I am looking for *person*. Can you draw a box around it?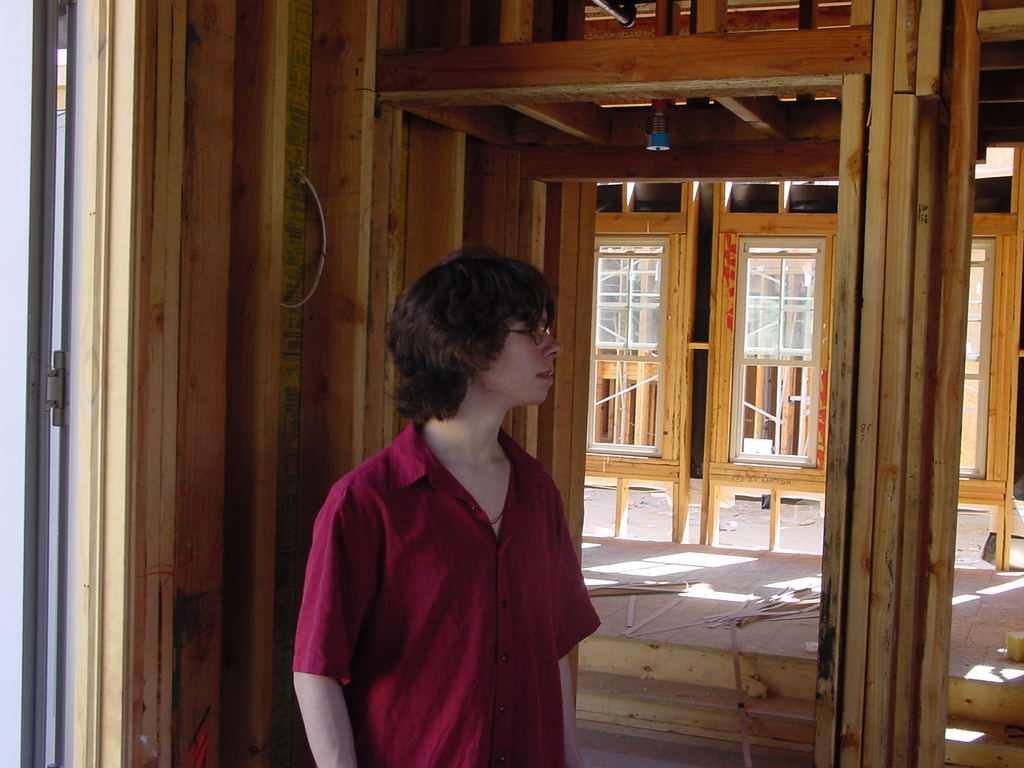
Sure, the bounding box is {"left": 293, "top": 238, "right": 601, "bottom": 757}.
